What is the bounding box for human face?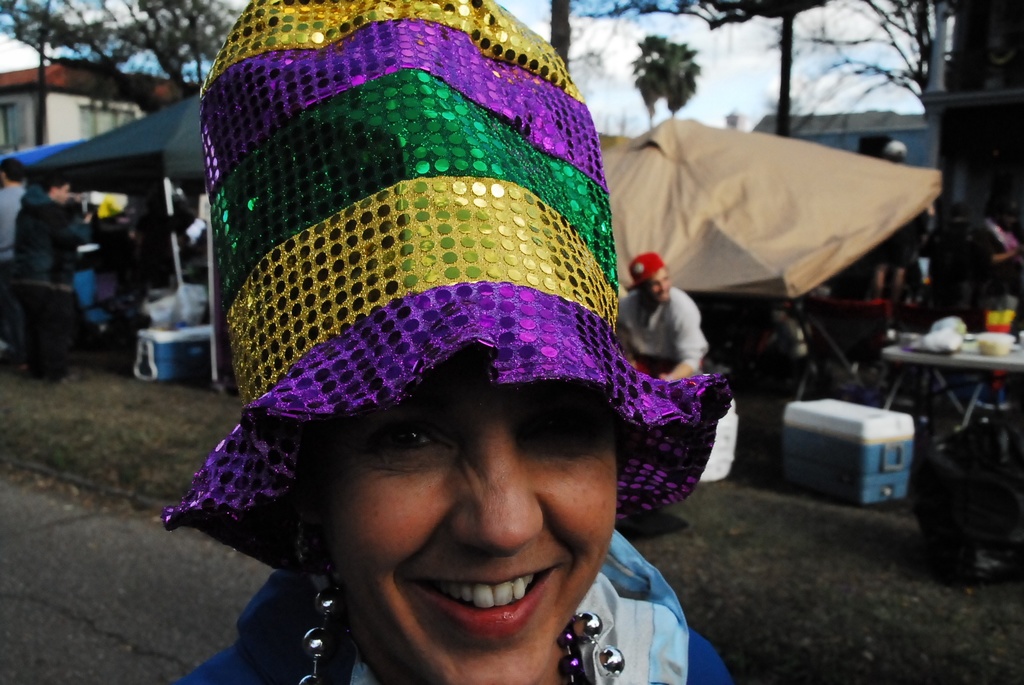
box=[640, 266, 673, 305].
